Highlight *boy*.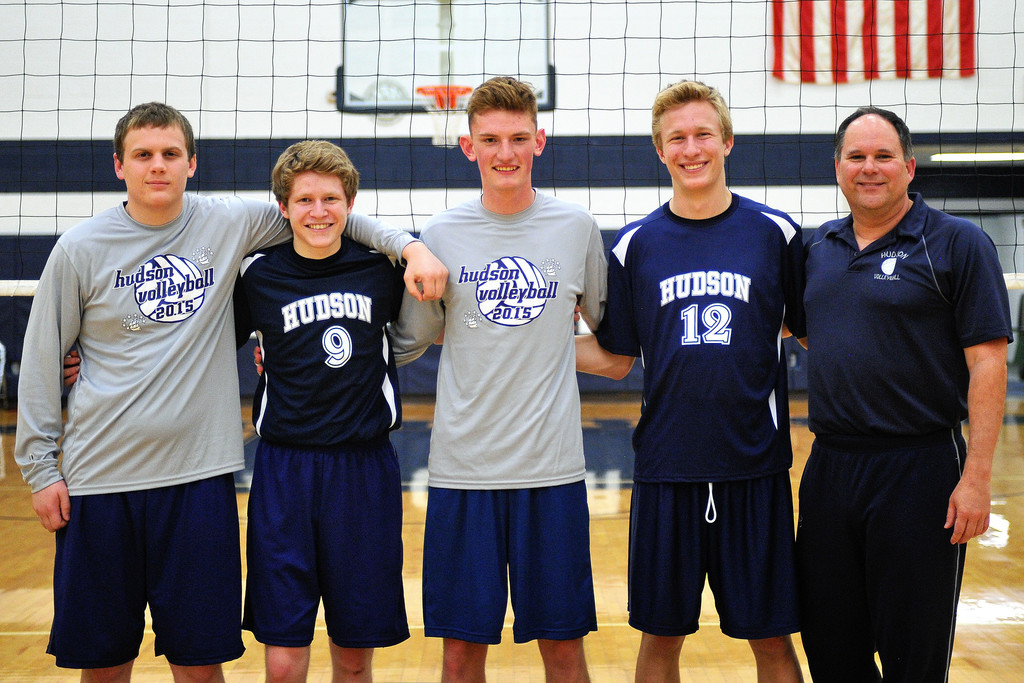
Highlighted region: 585 38 836 682.
